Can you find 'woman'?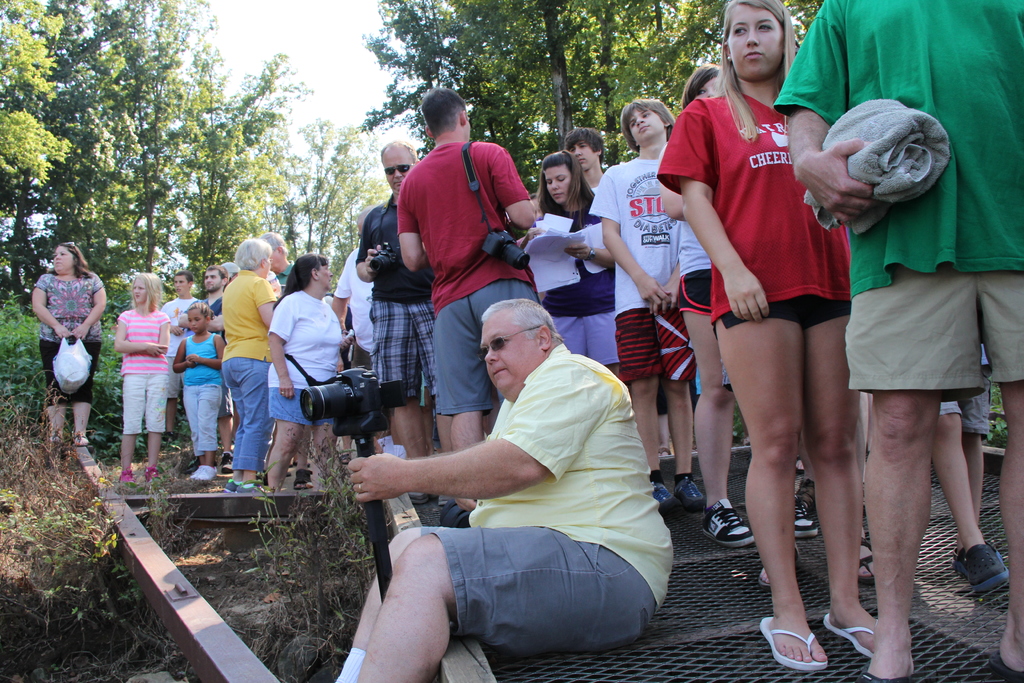
Yes, bounding box: detection(527, 150, 620, 375).
